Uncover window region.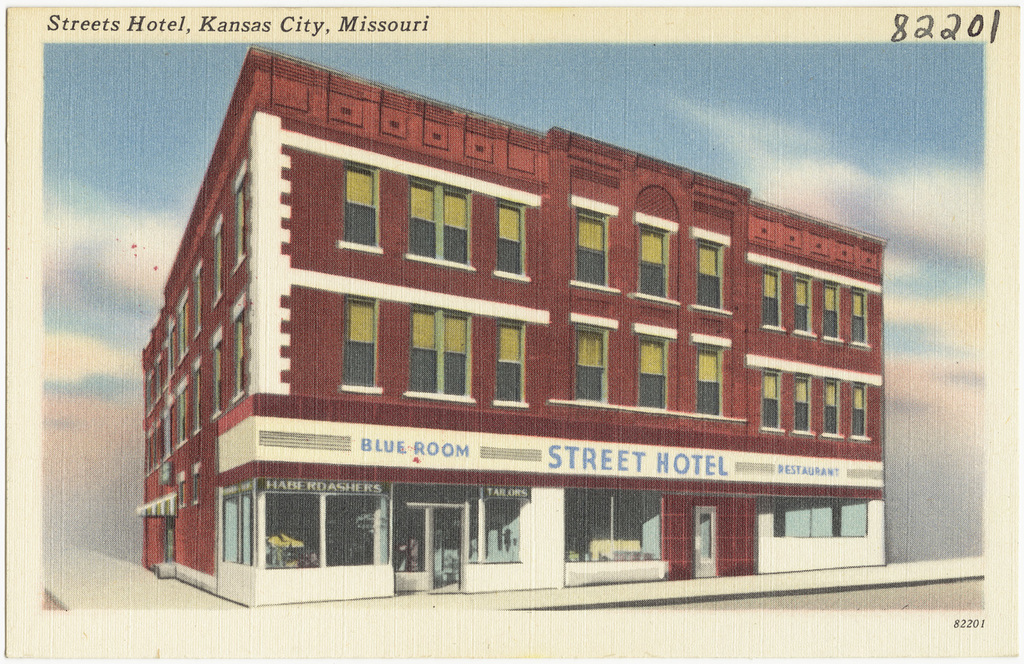
Uncovered: (left=693, top=242, right=727, bottom=319).
